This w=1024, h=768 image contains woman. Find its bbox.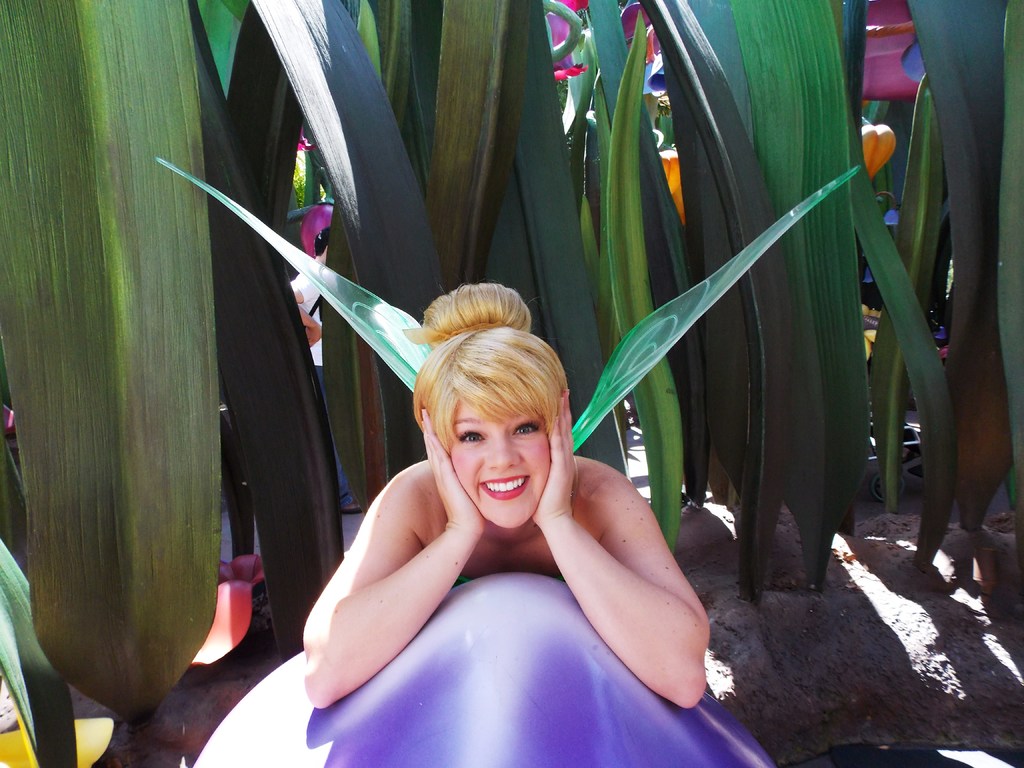
307/262/703/755.
